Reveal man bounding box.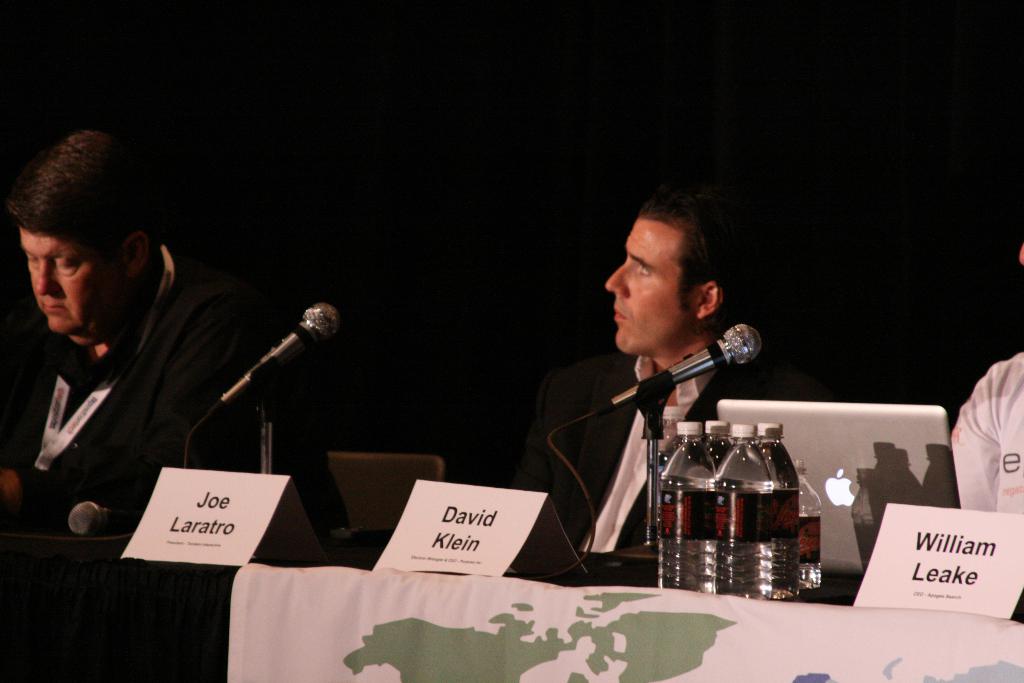
Revealed: [x1=485, y1=181, x2=824, y2=602].
